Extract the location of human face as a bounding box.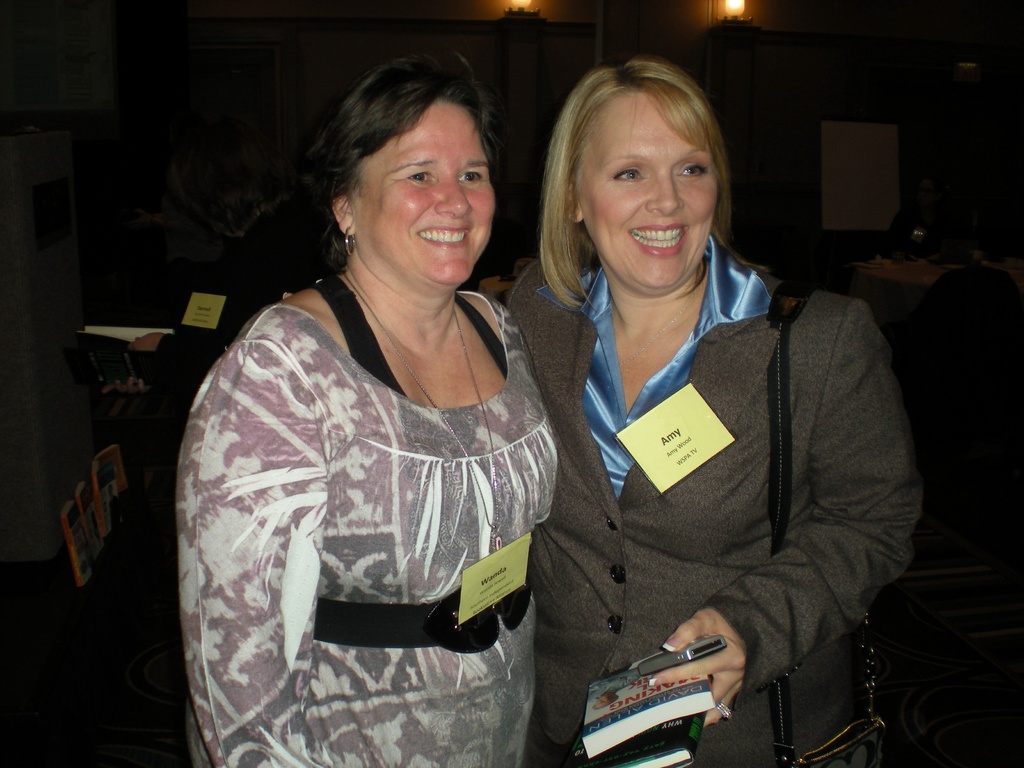
[580,88,716,291].
